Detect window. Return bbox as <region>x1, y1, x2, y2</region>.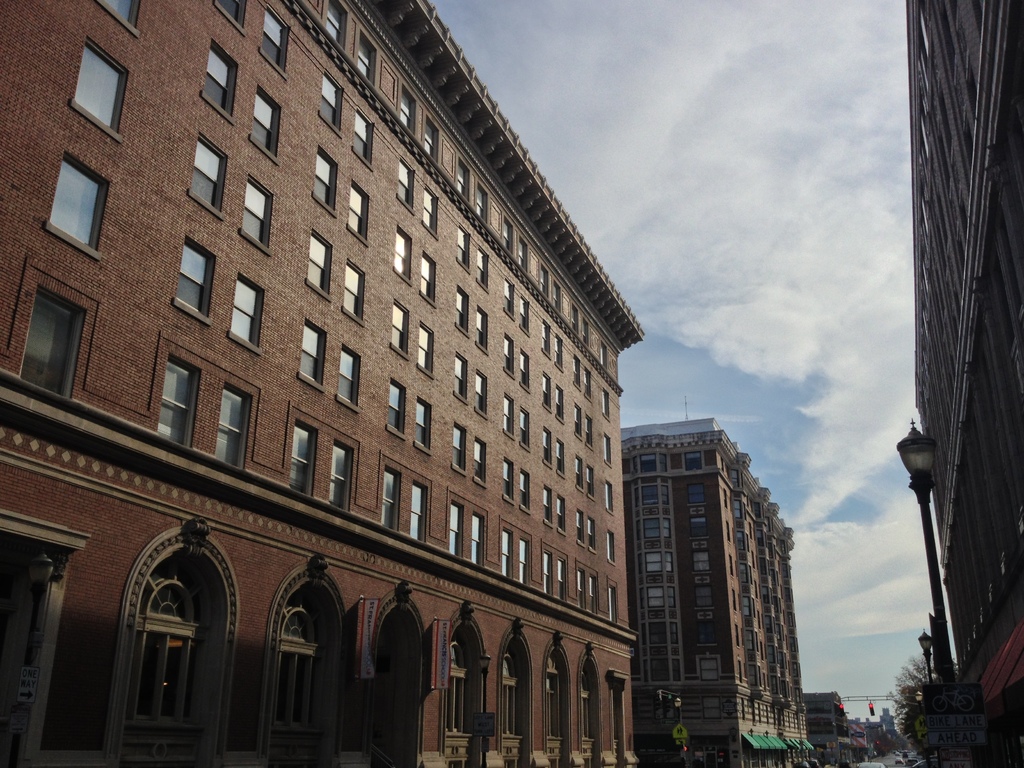
<region>519, 472, 532, 510</region>.
